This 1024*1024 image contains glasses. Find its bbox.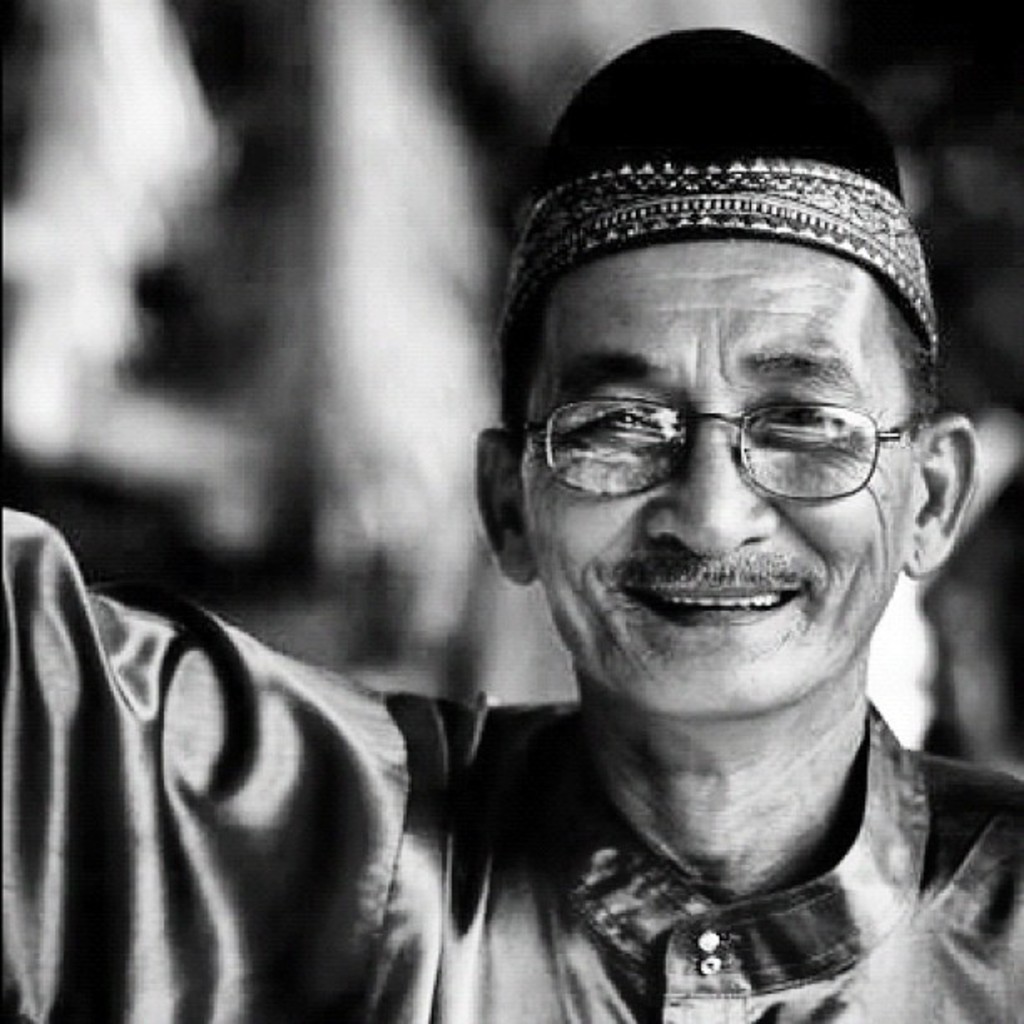
detection(504, 397, 924, 512).
